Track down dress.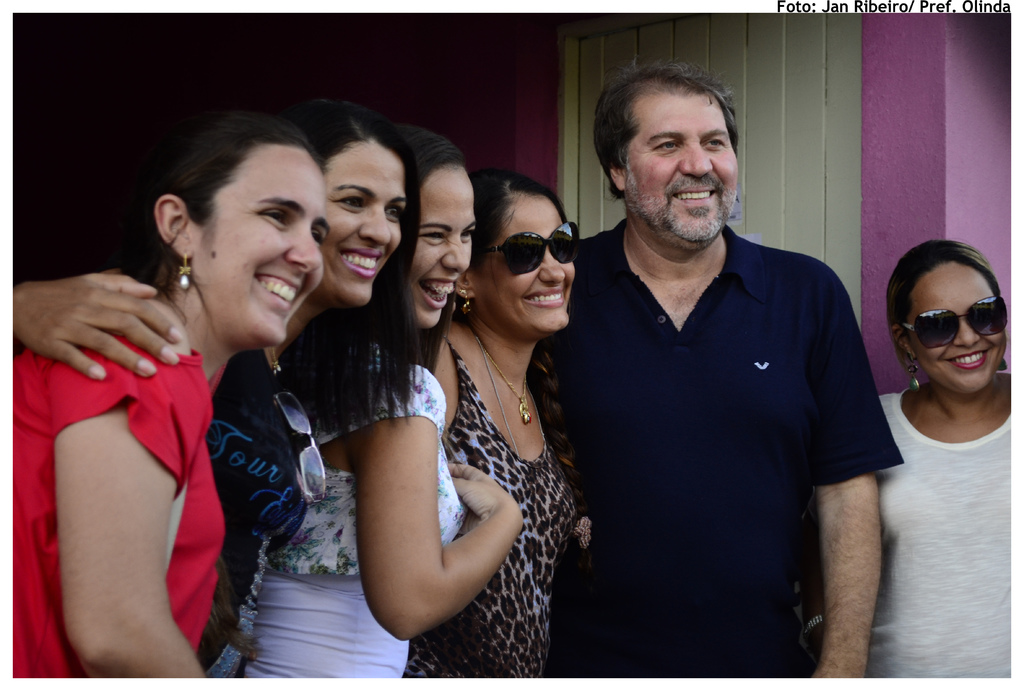
Tracked to box=[378, 268, 597, 667].
